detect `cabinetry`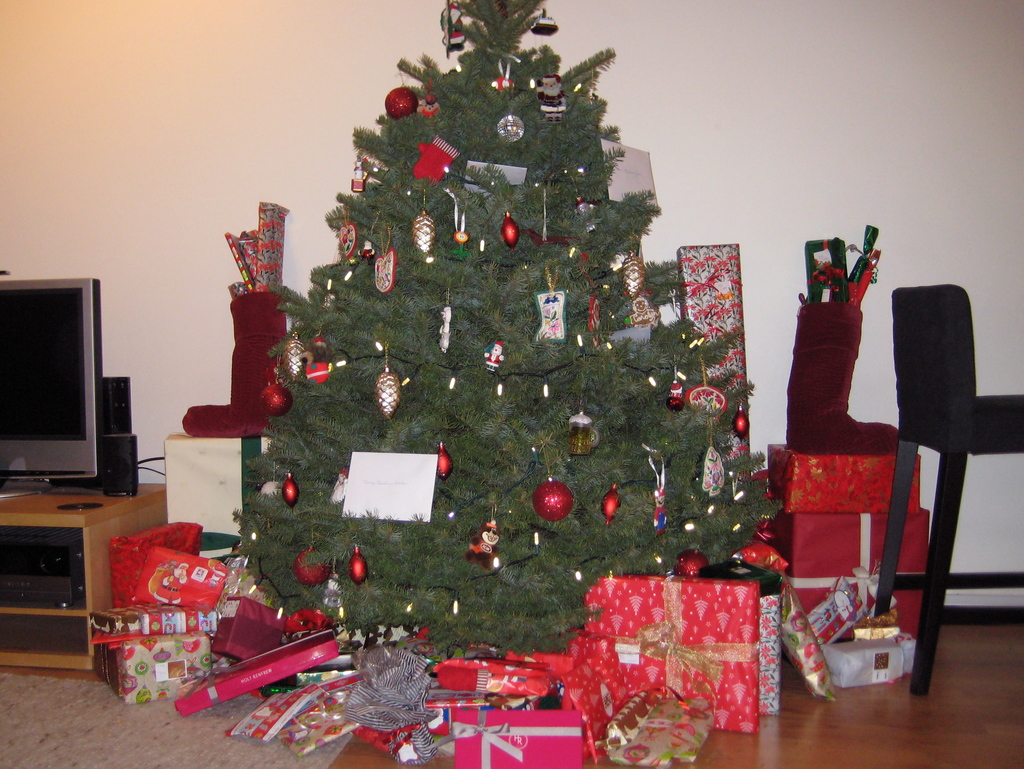
<bbox>0, 488, 163, 663</bbox>
